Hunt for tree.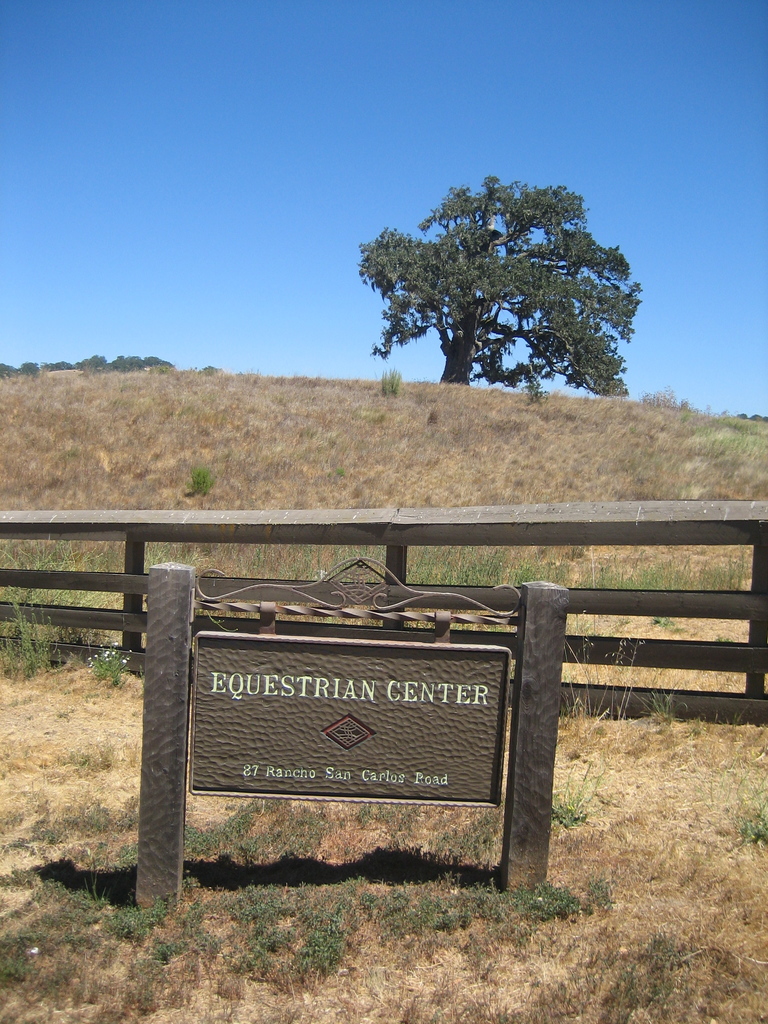
Hunted down at (730,413,767,428).
